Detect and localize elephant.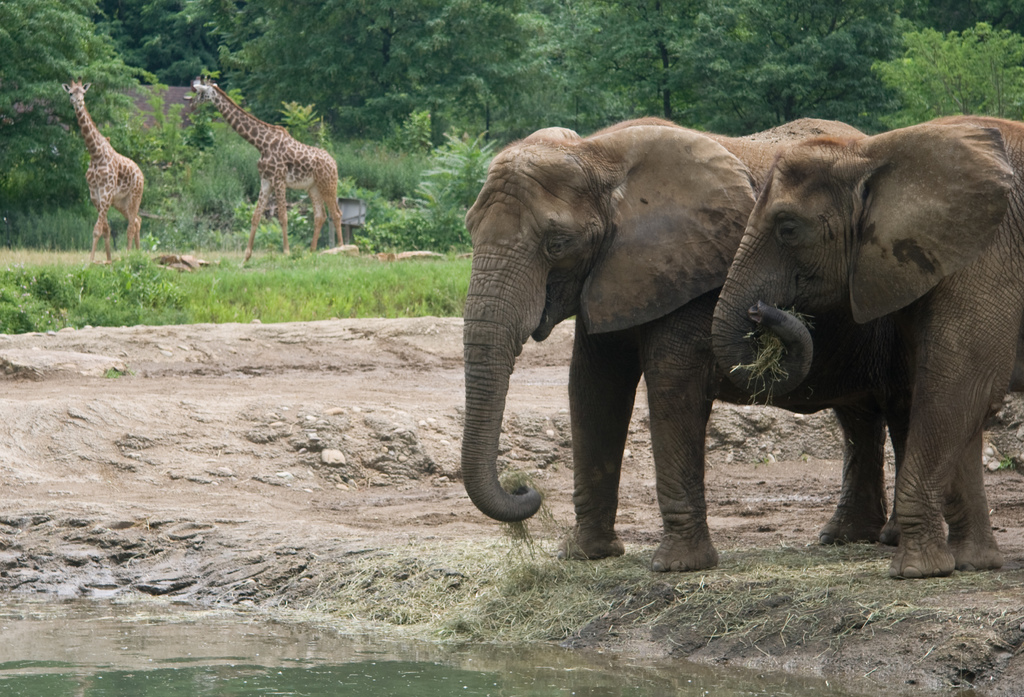
Localized at (left=715, top=120, right=1023, bottom=589).
